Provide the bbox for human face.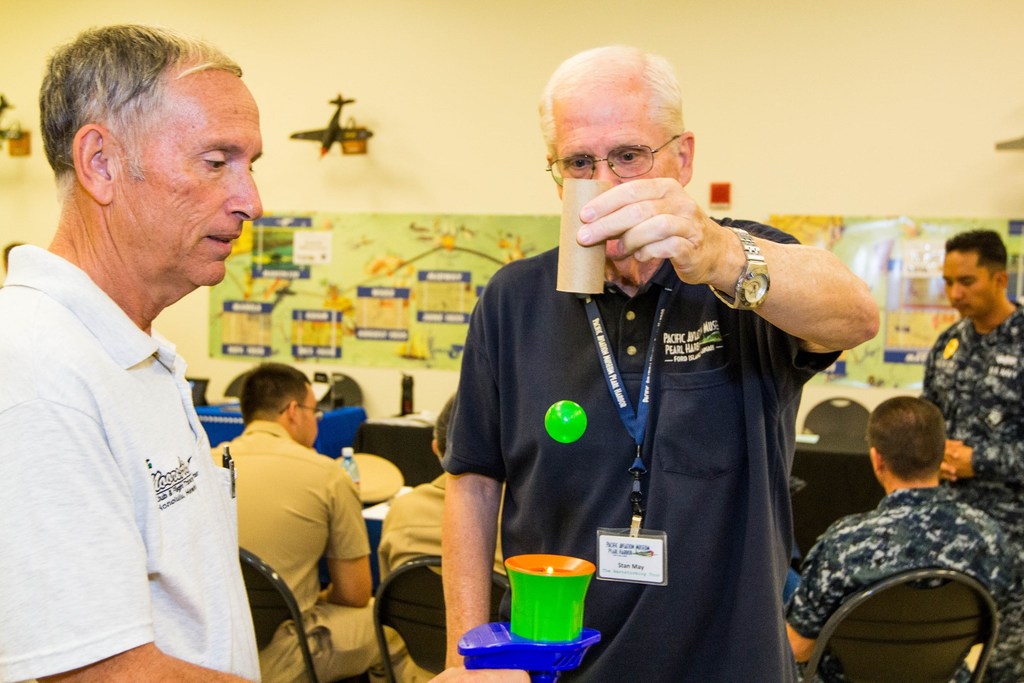
554 76 680 259.
